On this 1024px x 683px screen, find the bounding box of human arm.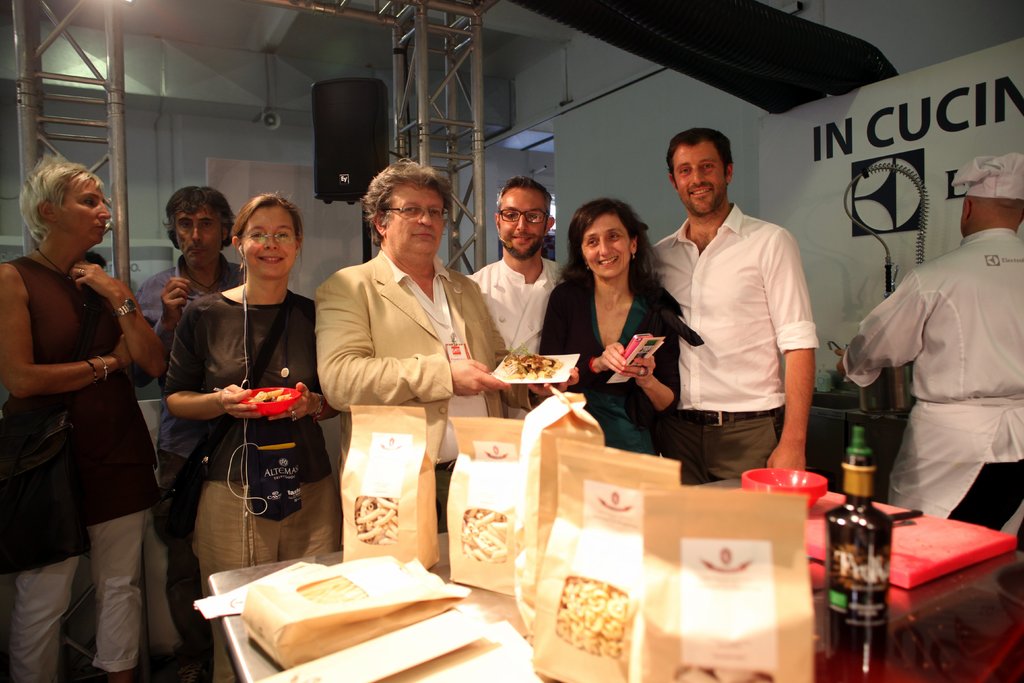
Bounding box: rect(145, 269, 195, 339).
